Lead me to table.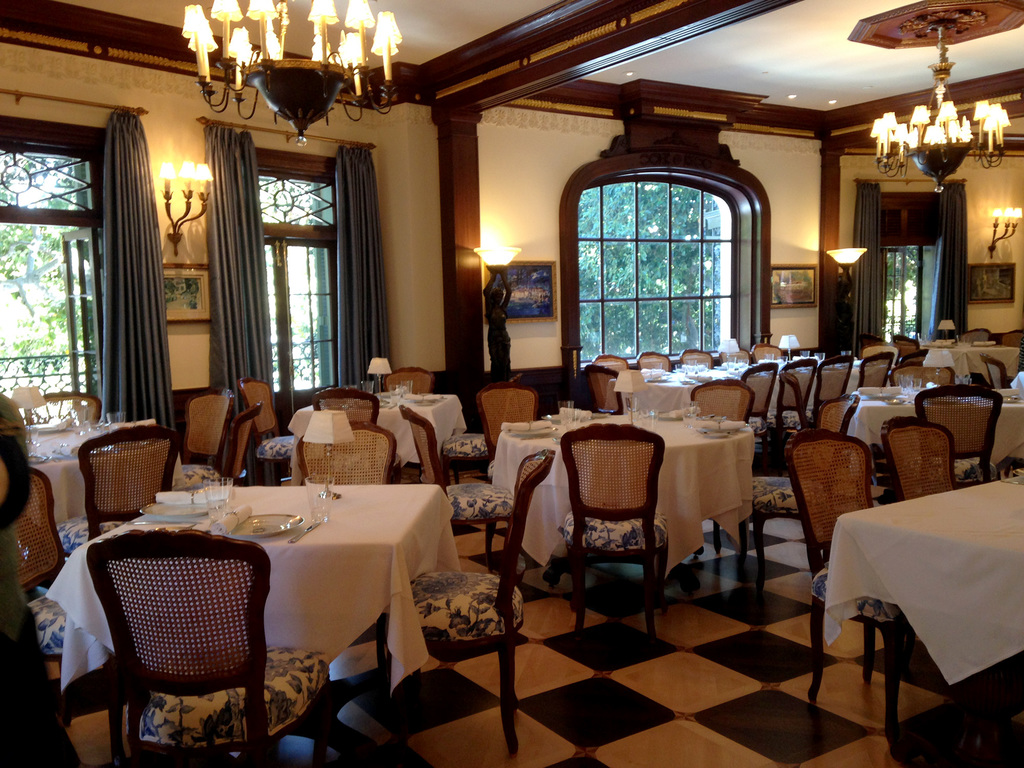
Lead to [19,416,164,523].
